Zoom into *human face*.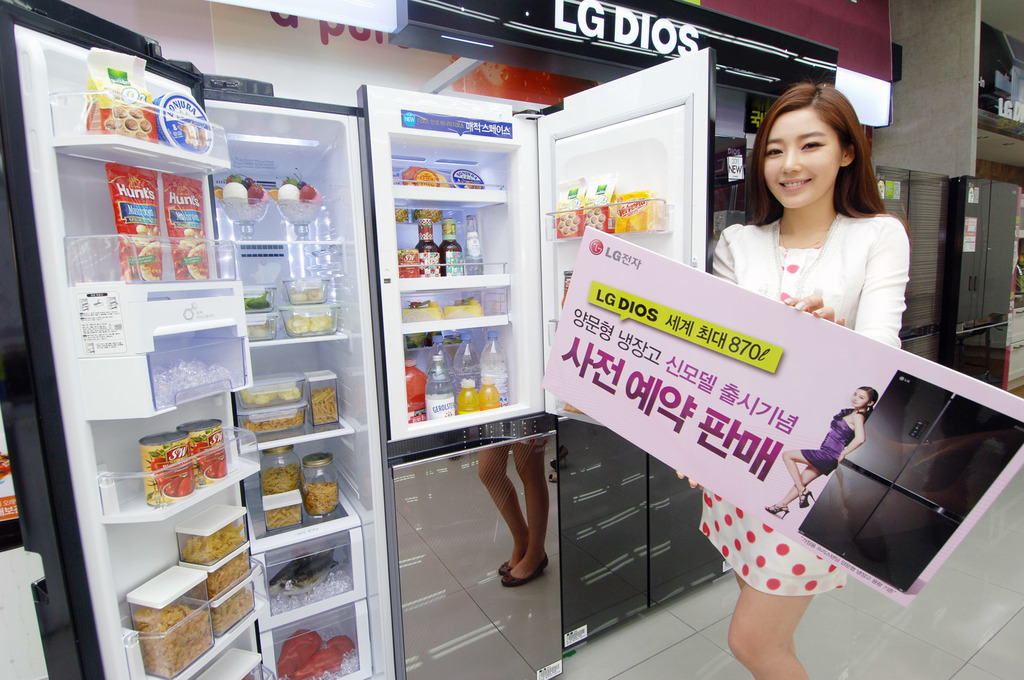
Zoom target: <region>758, 104, 847, 214</region>.
